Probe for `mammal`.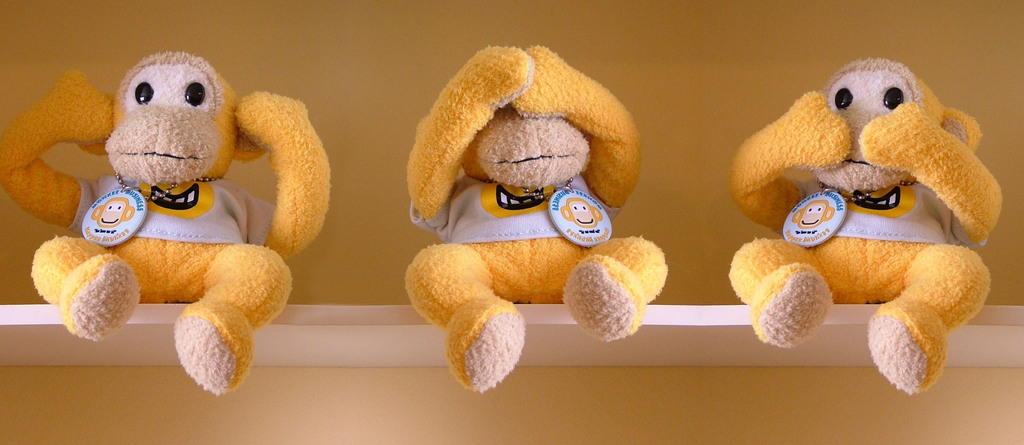
Probe result: box(726, 48, 988, 369).
